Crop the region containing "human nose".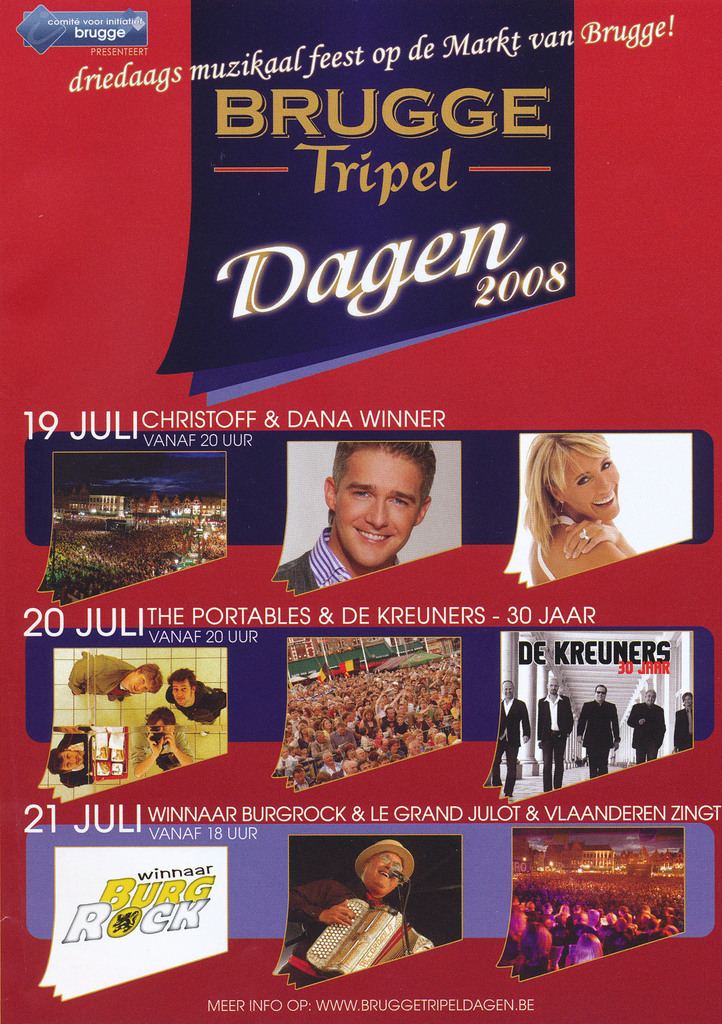
Crop region: pyautogui.locateOnScreen(552, 685, 557, 690).
